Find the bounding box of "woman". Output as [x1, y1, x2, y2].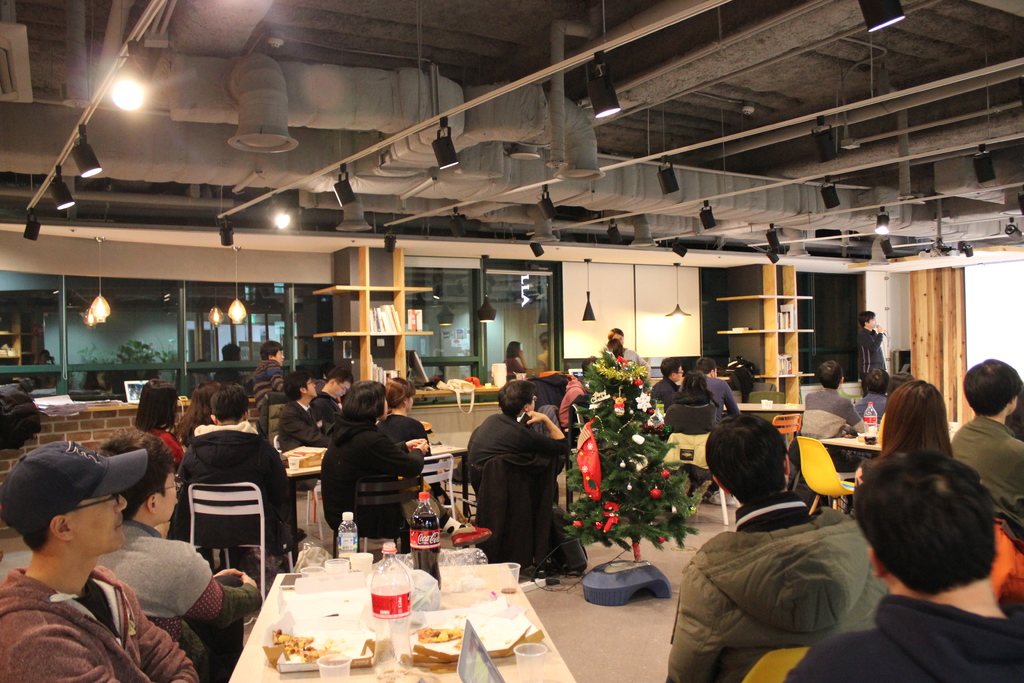
[129, 379, 187, 459].
